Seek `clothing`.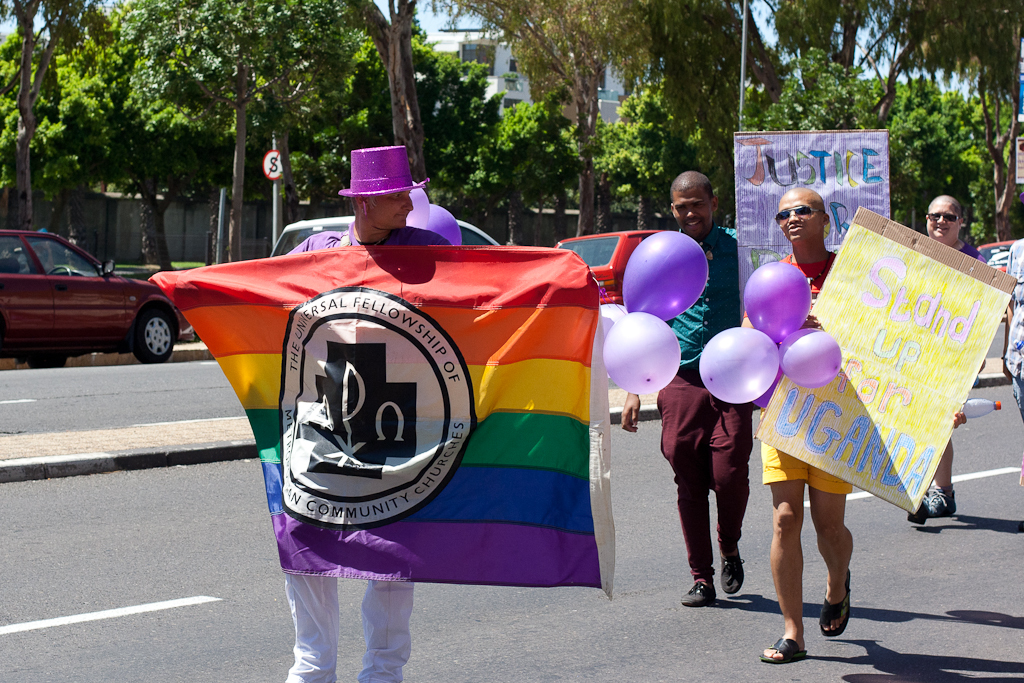
[773, 182, 993, 517].
